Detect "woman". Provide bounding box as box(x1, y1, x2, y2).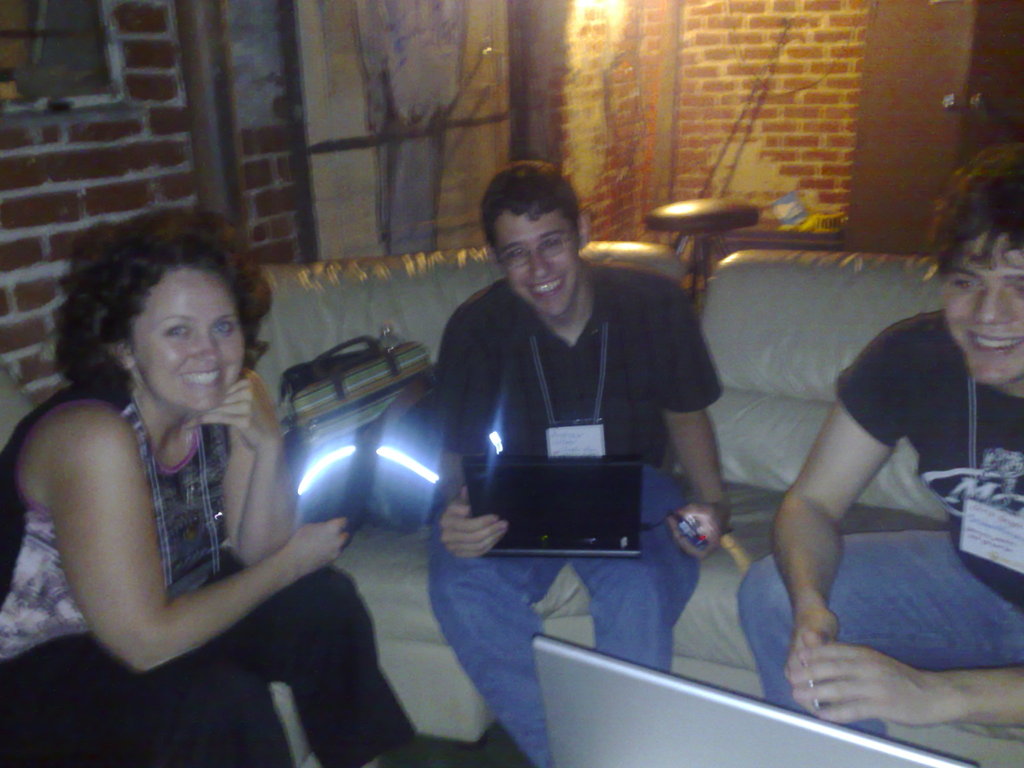
box(17, 209, 338, 725).
